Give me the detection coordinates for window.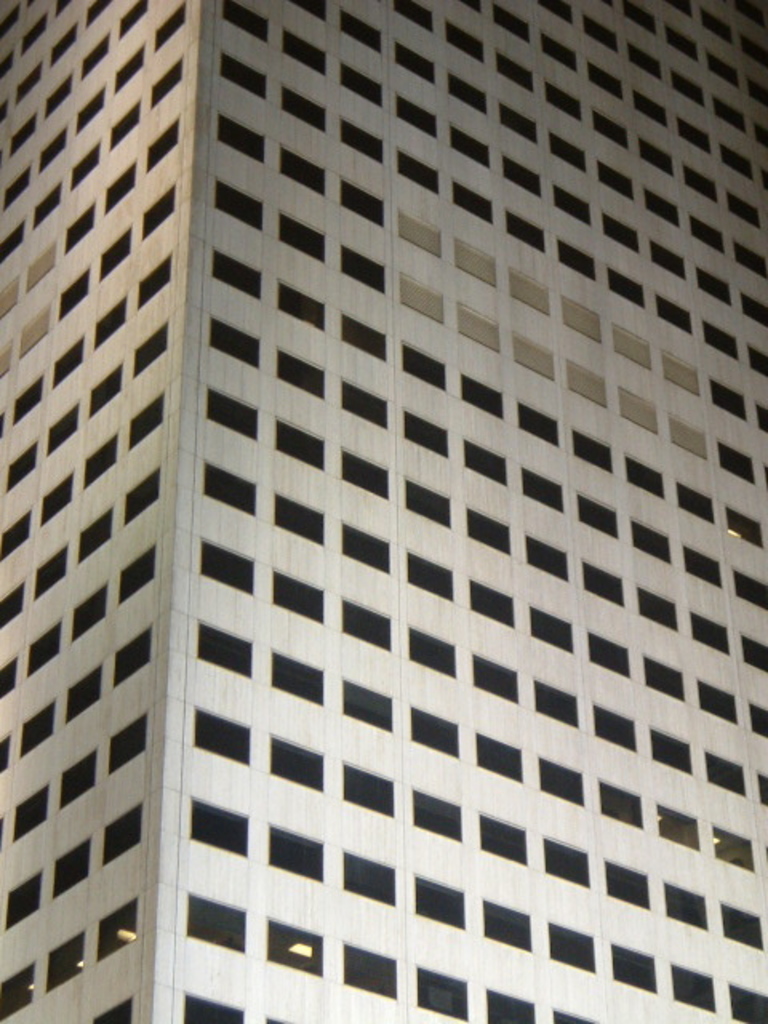
(339,938,395,1000).
